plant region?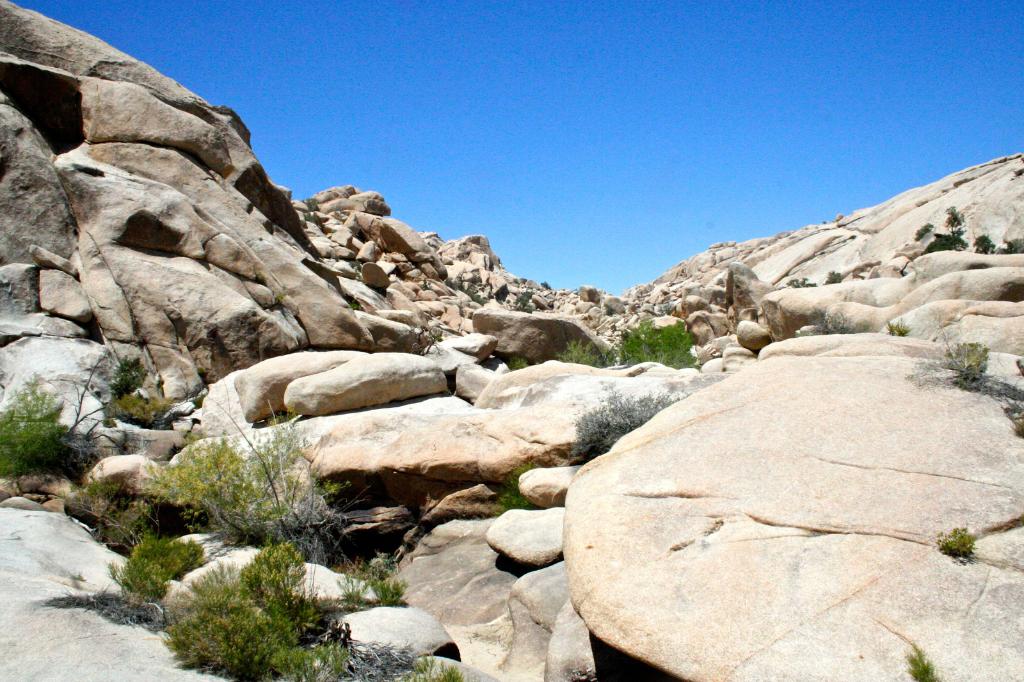
crop(810, 305, 847, 337)
